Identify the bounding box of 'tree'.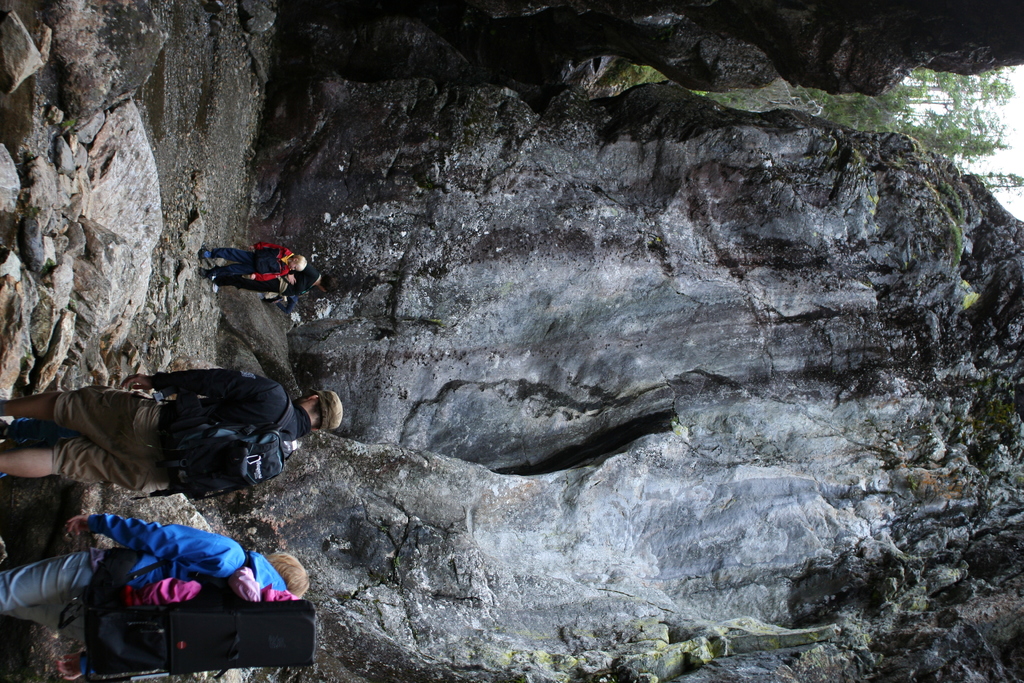
748,62,1023,199.
